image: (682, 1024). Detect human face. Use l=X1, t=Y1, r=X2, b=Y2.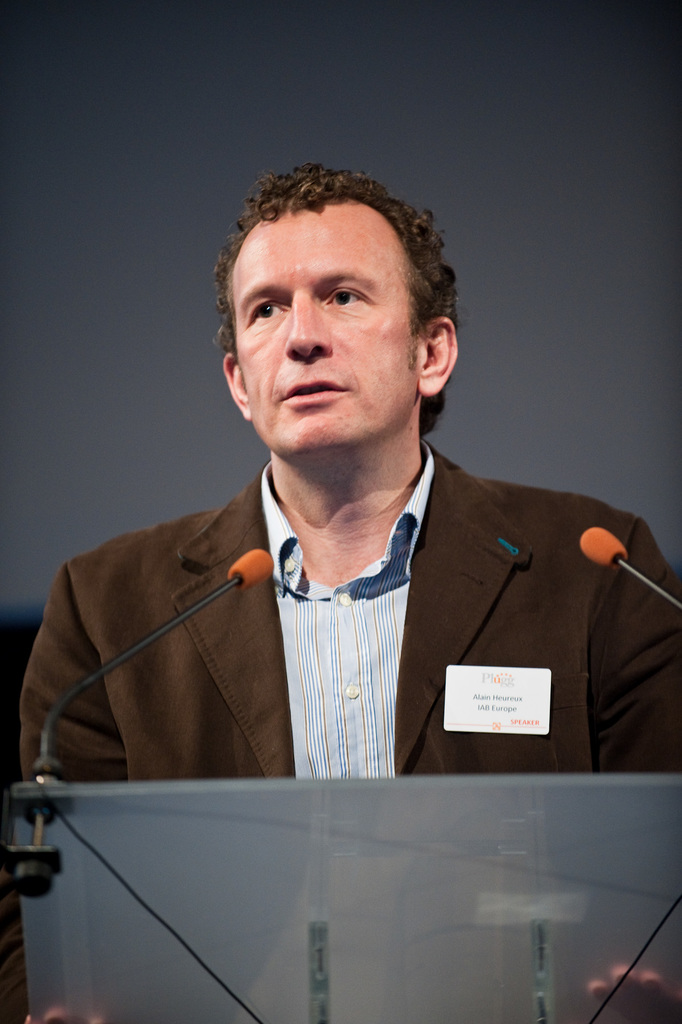
l=228, t=190, r=434, b=468.
